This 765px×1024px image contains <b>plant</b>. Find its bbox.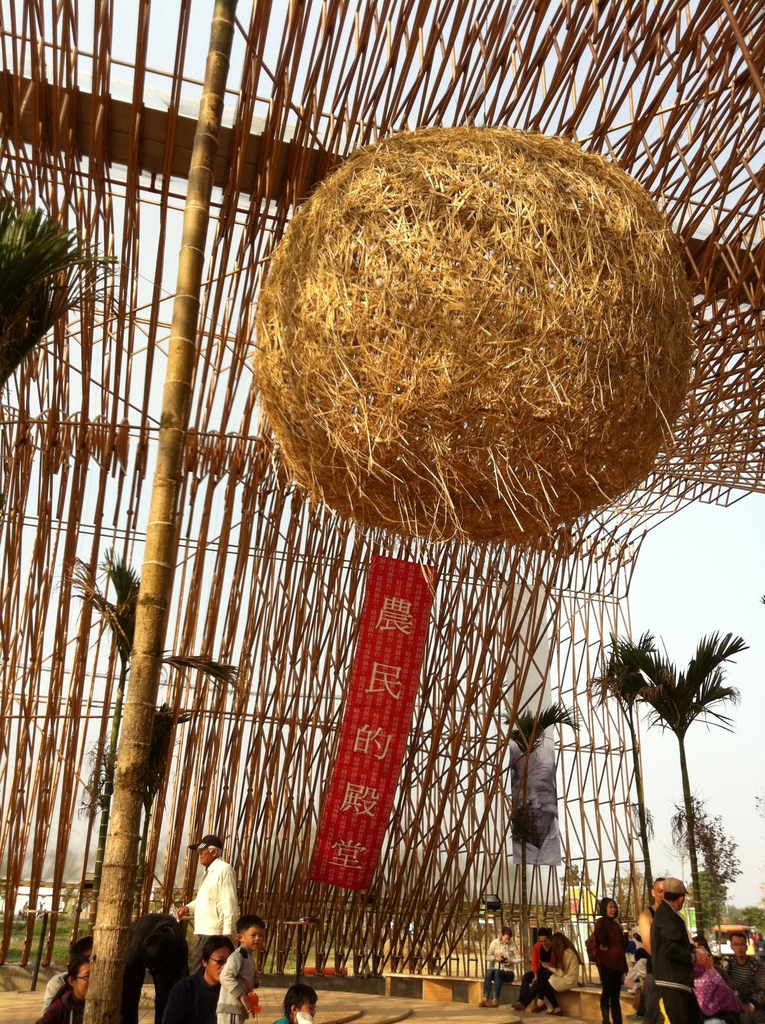
74, 727, 120, 824.
